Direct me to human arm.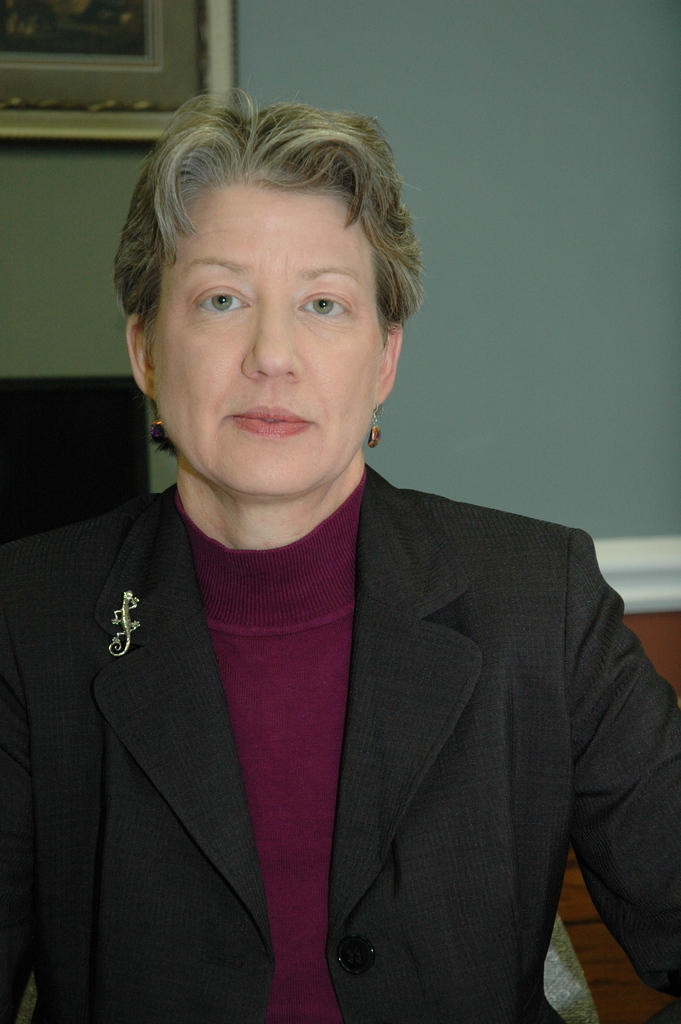
Direction: box=[582, 539, 680, 1009].
